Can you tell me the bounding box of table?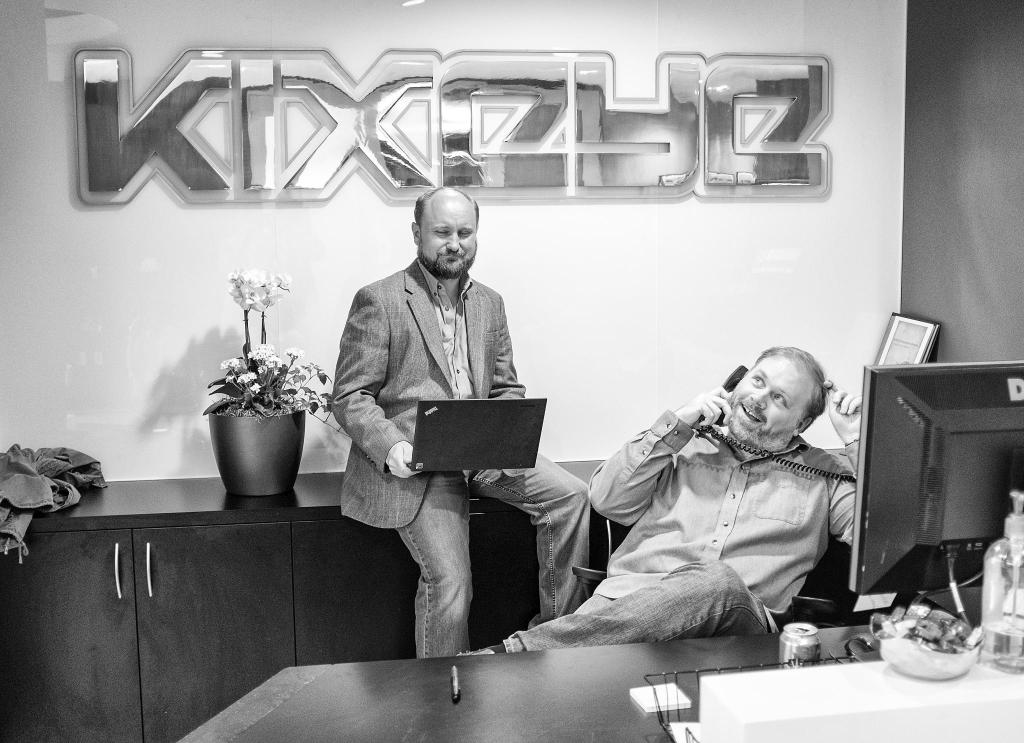
(x1=180, y1=616, x2=889, y2=742).
